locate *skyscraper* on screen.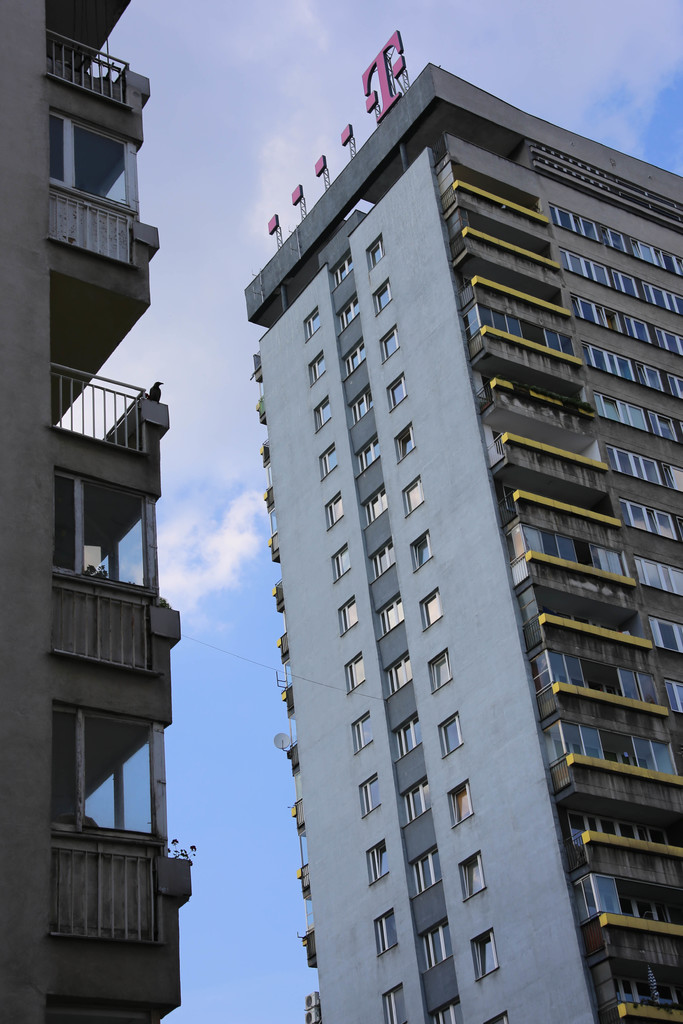
On screen at 0/0/195/1023.
